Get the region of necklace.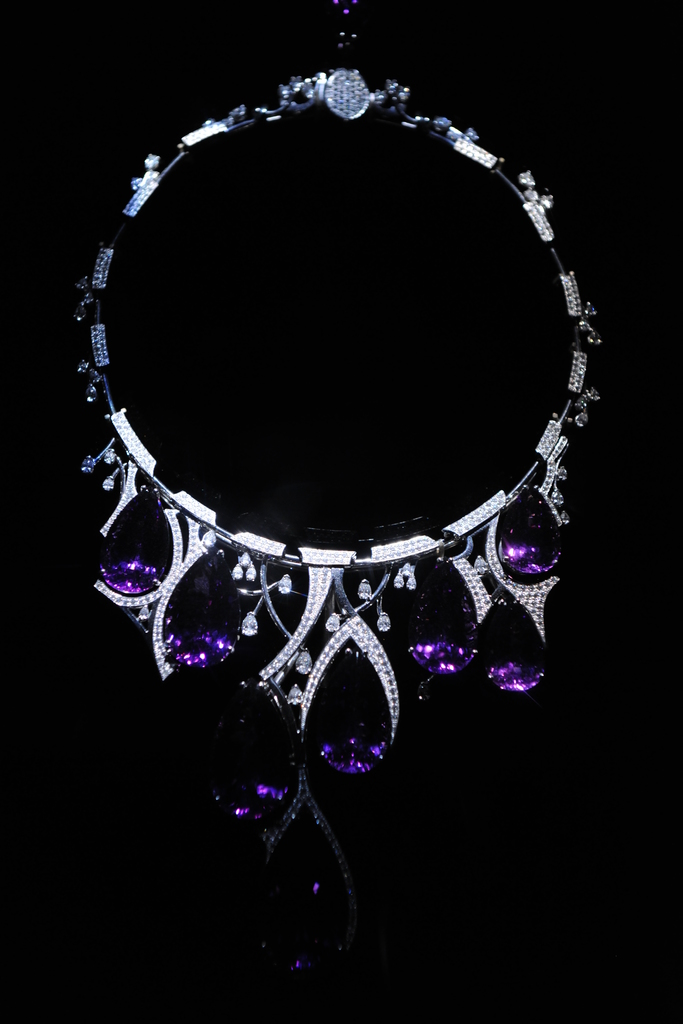
pyautogui.locateOnScreen(62, 0, 599, 979).
